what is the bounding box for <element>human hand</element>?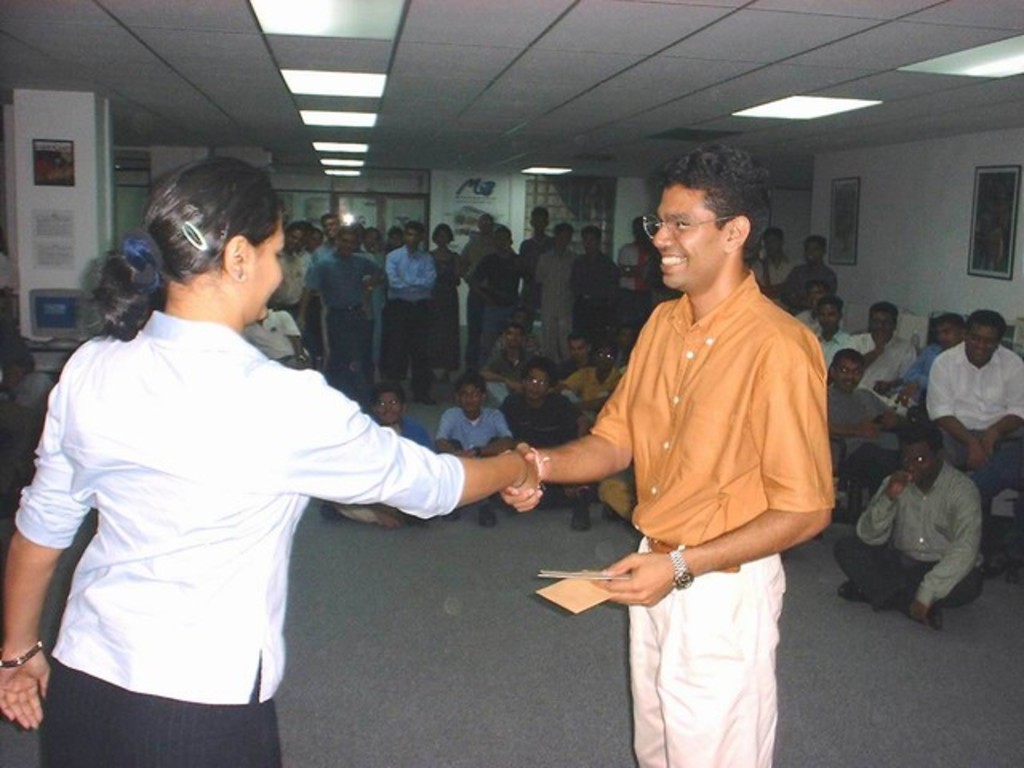
<bbox>506, 440, 544, 493</bbox>.
